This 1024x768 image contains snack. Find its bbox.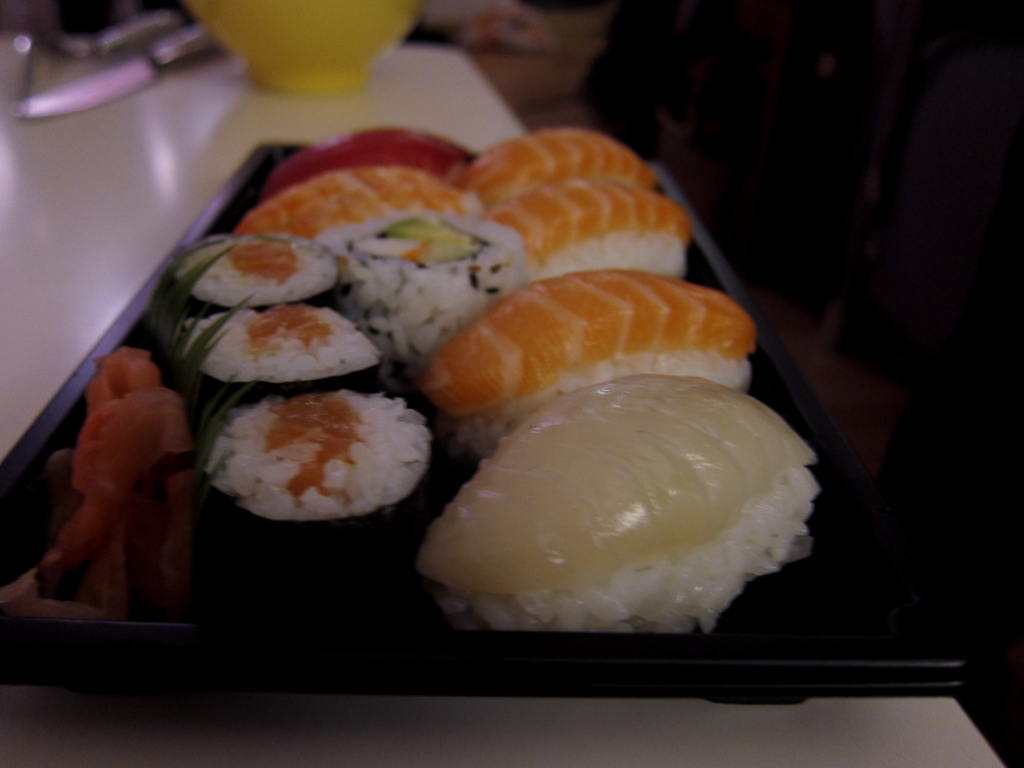
[x1=485, y1=191, x2=679, y2=278].
